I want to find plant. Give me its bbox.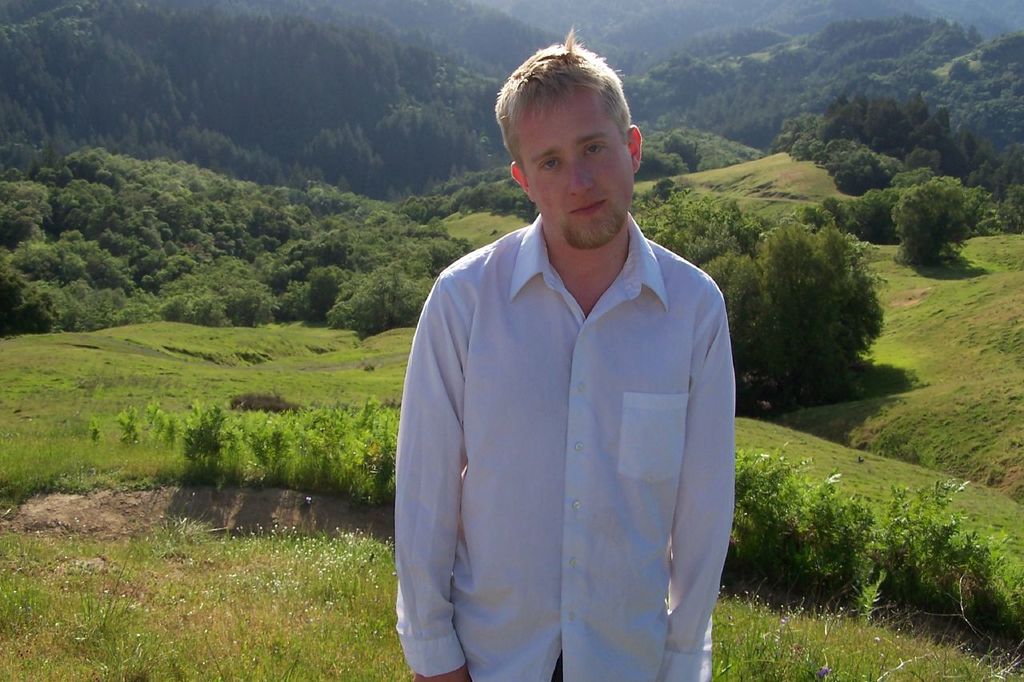
locate(782, 367, 1023, 504).
